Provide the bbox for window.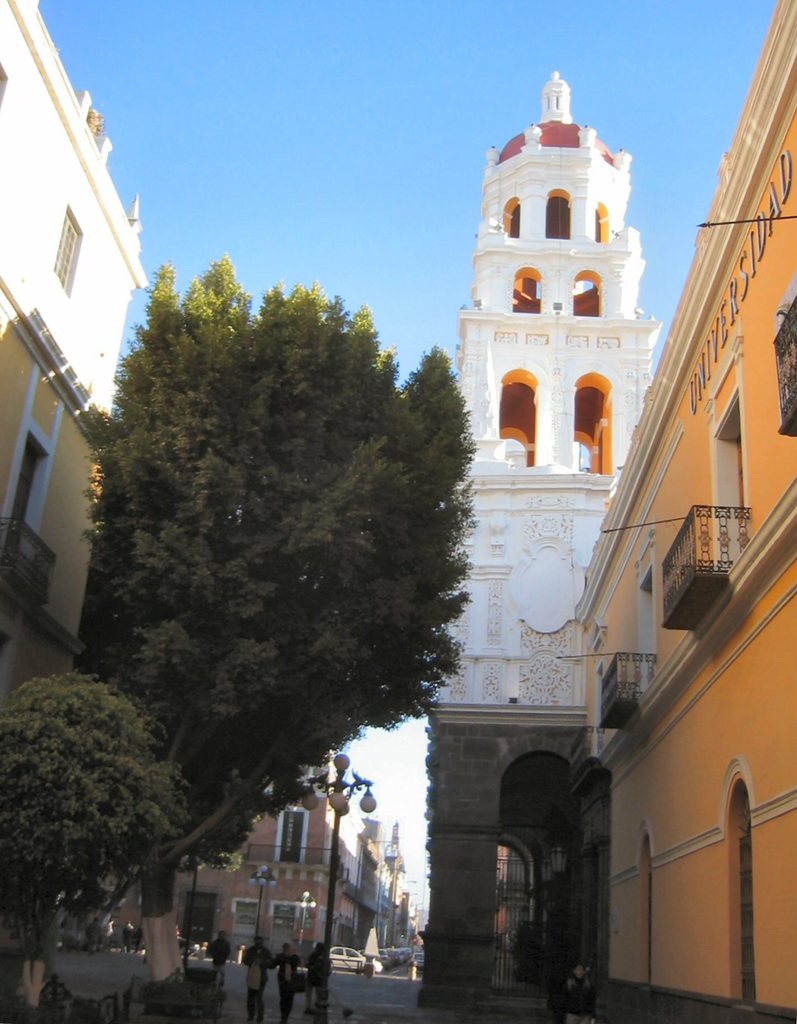
(47,200,84,299).
